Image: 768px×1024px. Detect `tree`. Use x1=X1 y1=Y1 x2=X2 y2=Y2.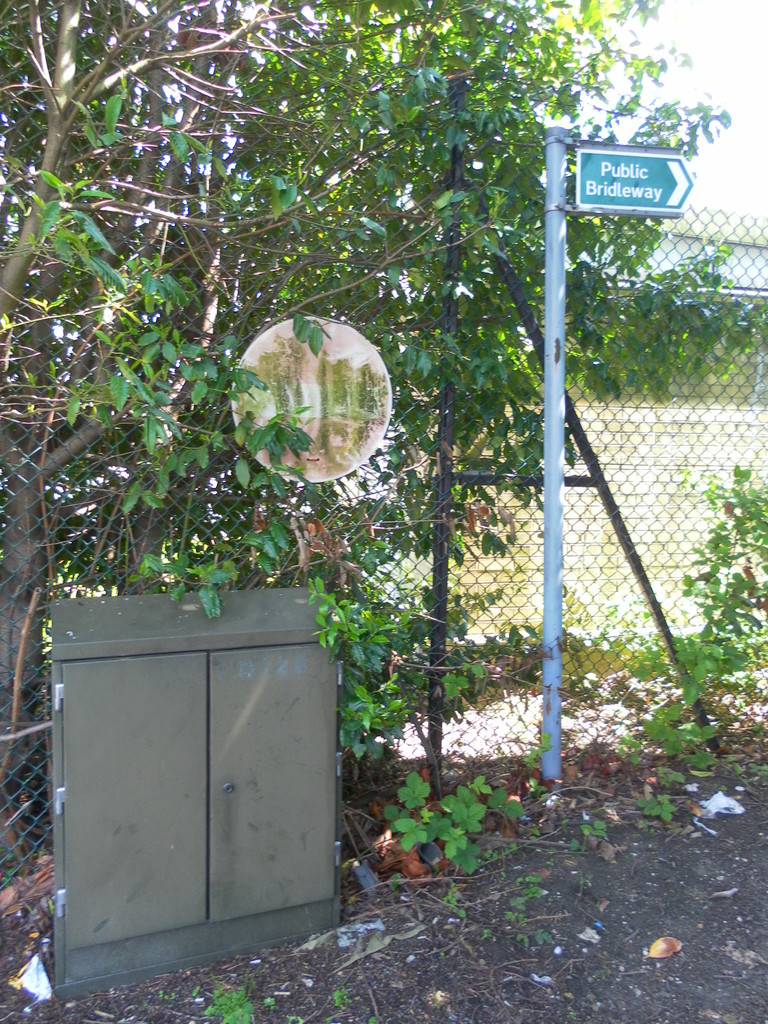
x1=16 y1=3 x2=736 y2=974.
